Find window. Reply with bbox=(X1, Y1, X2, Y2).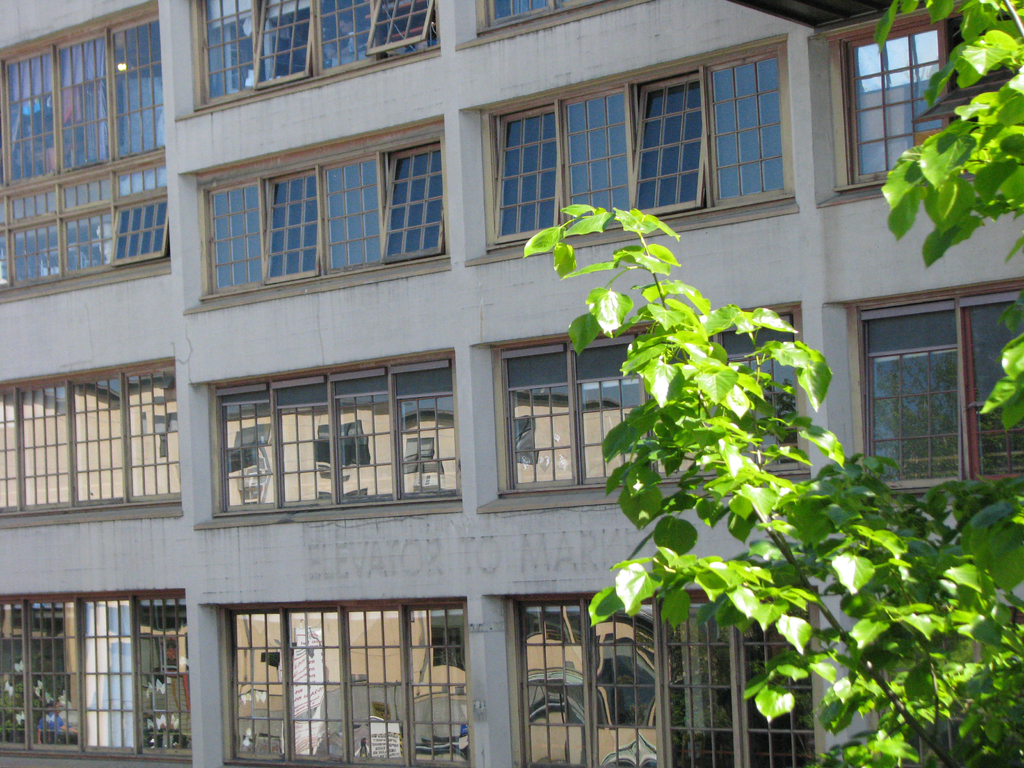
bbox=(494, 306, 806, 506).
